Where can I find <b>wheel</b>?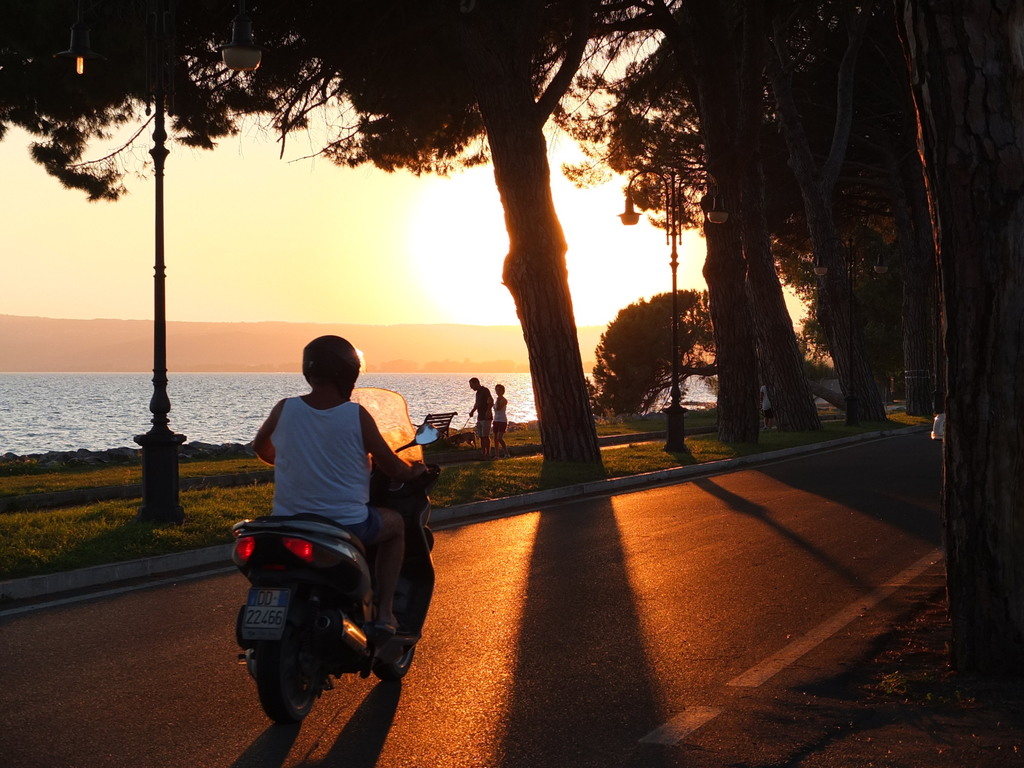
You can find it at 372:643:420:682.
